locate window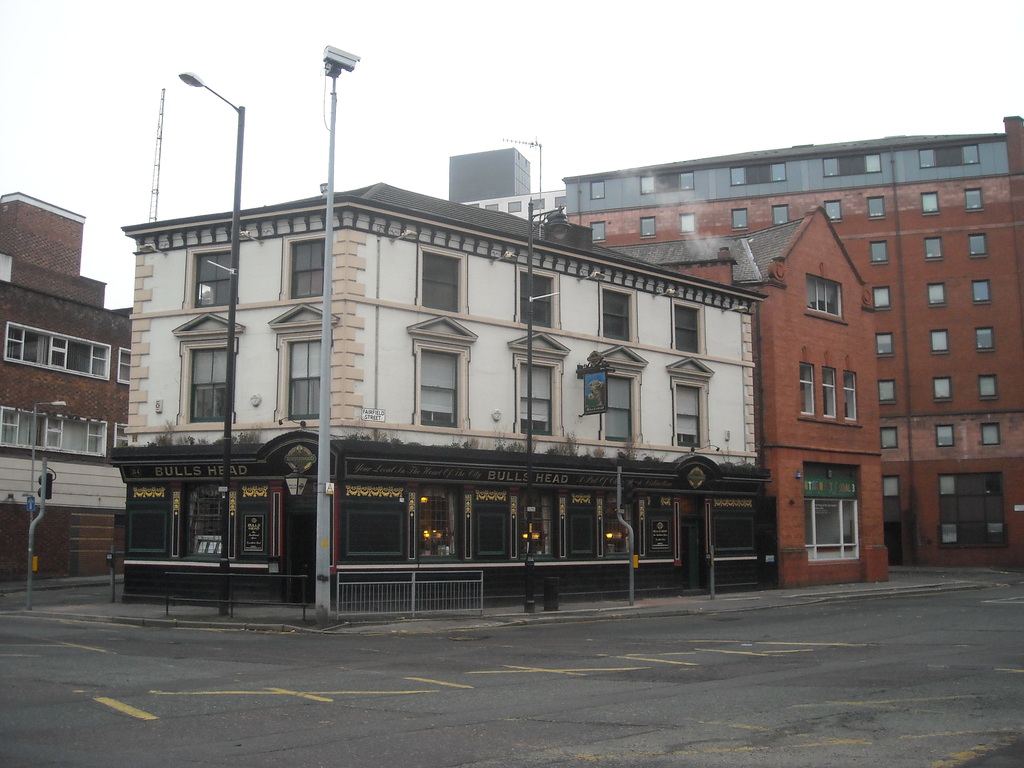
637, 172, 690, 190
